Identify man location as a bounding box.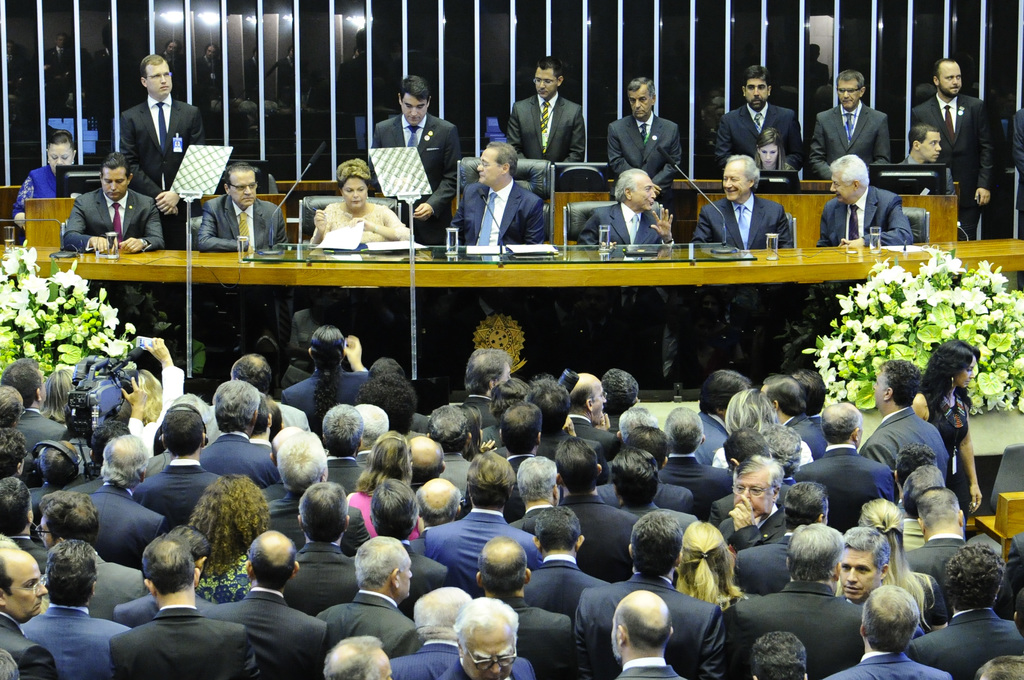
(x1=509, y1=456, x2=571, y2=542).
